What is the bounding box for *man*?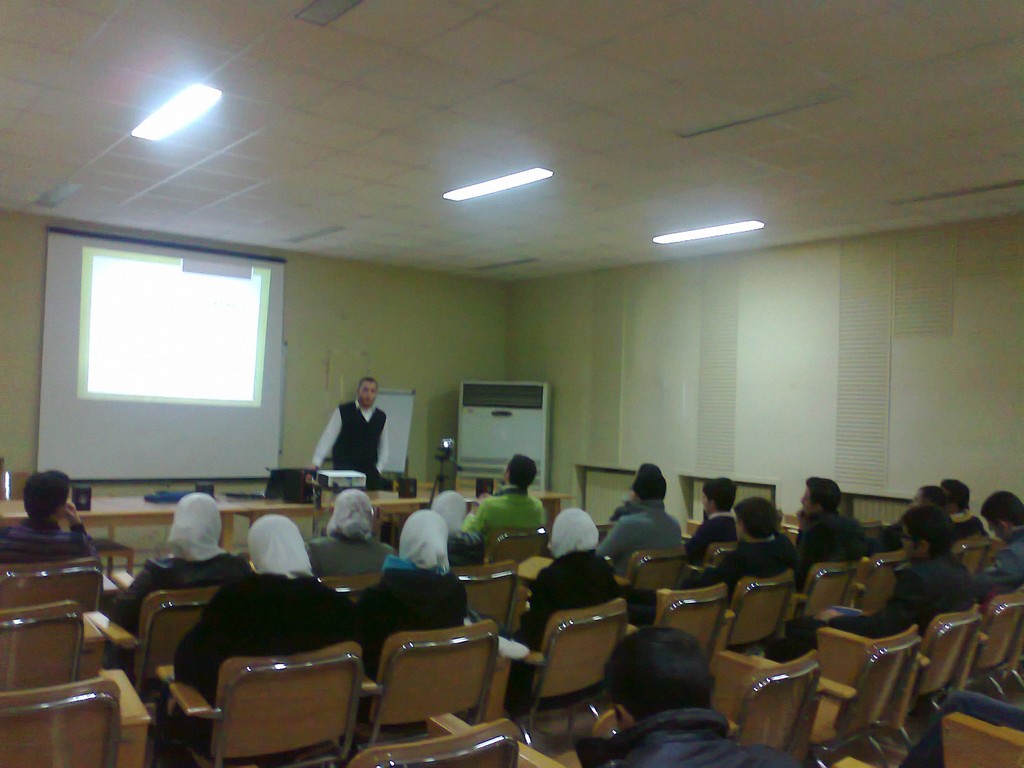
select_region(790, 472, 871, 577).
